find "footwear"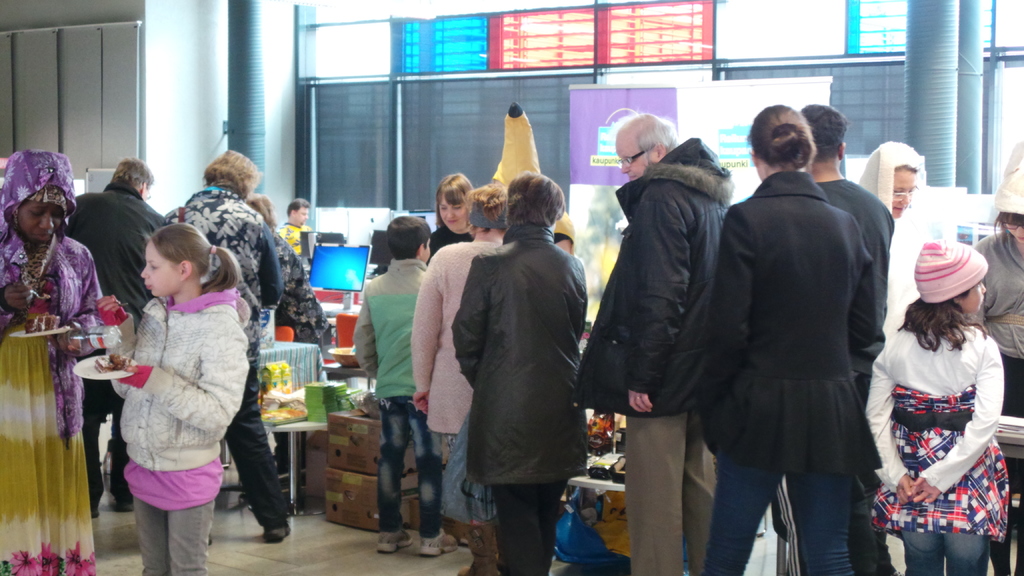
rect(102, 497, 134, 514)
